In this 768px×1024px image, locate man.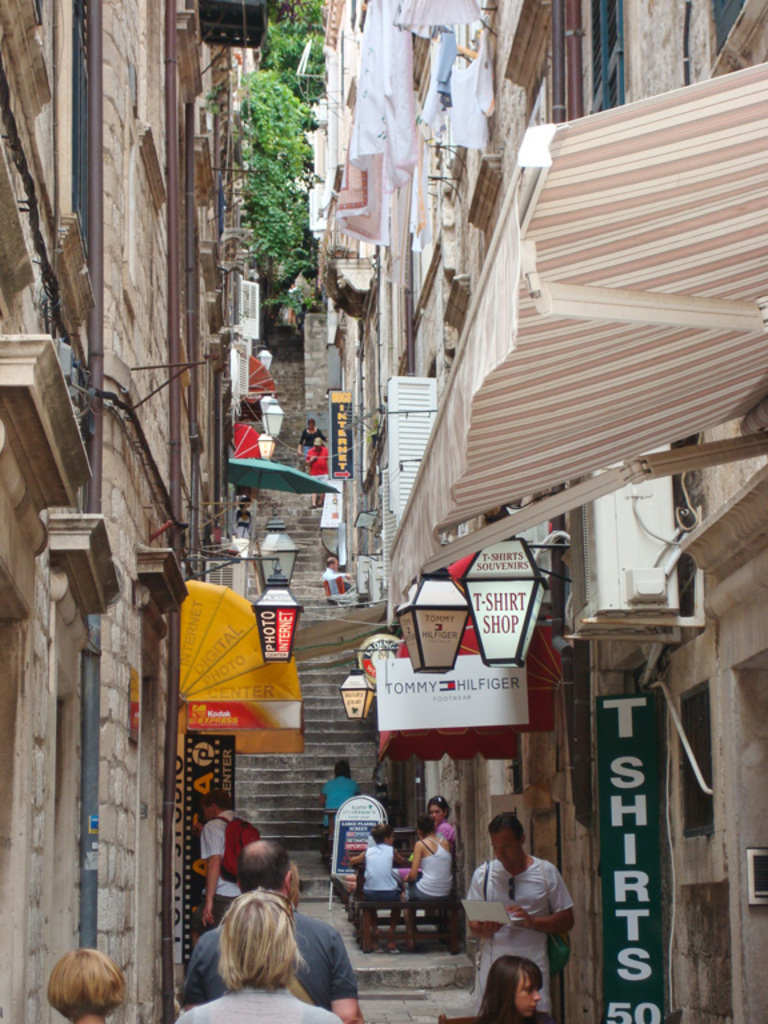
Bounding box: <bbox>317, 756, 359, 829</bbox>.
